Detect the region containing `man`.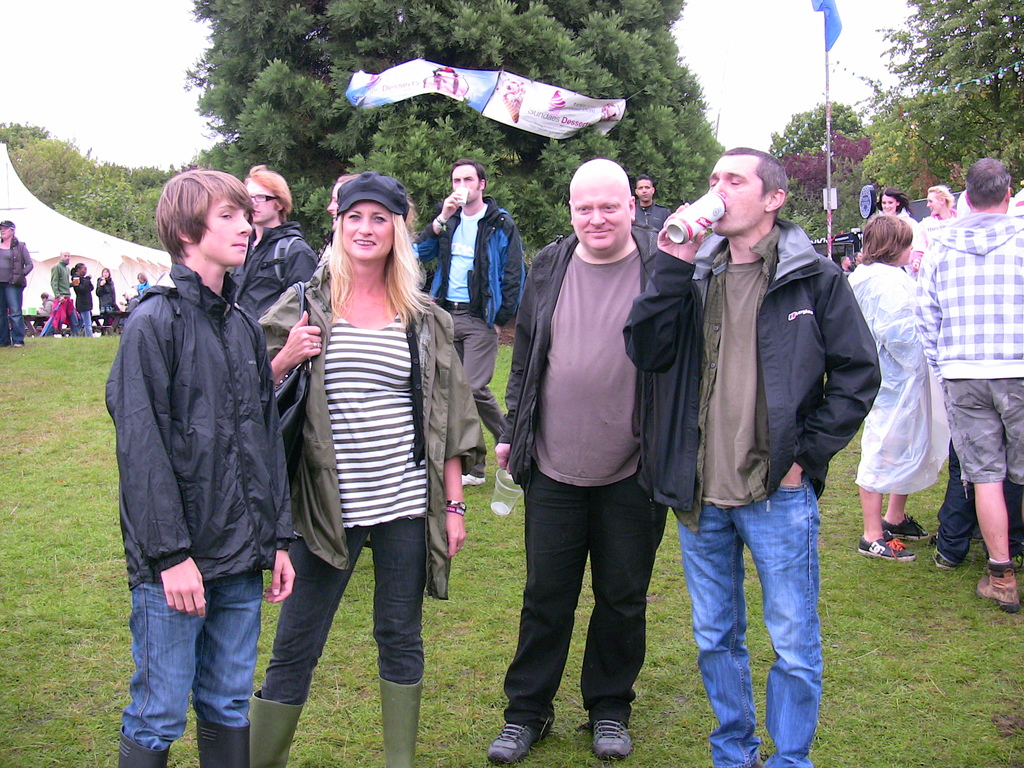
BBox(413, 153, 530, 444).
